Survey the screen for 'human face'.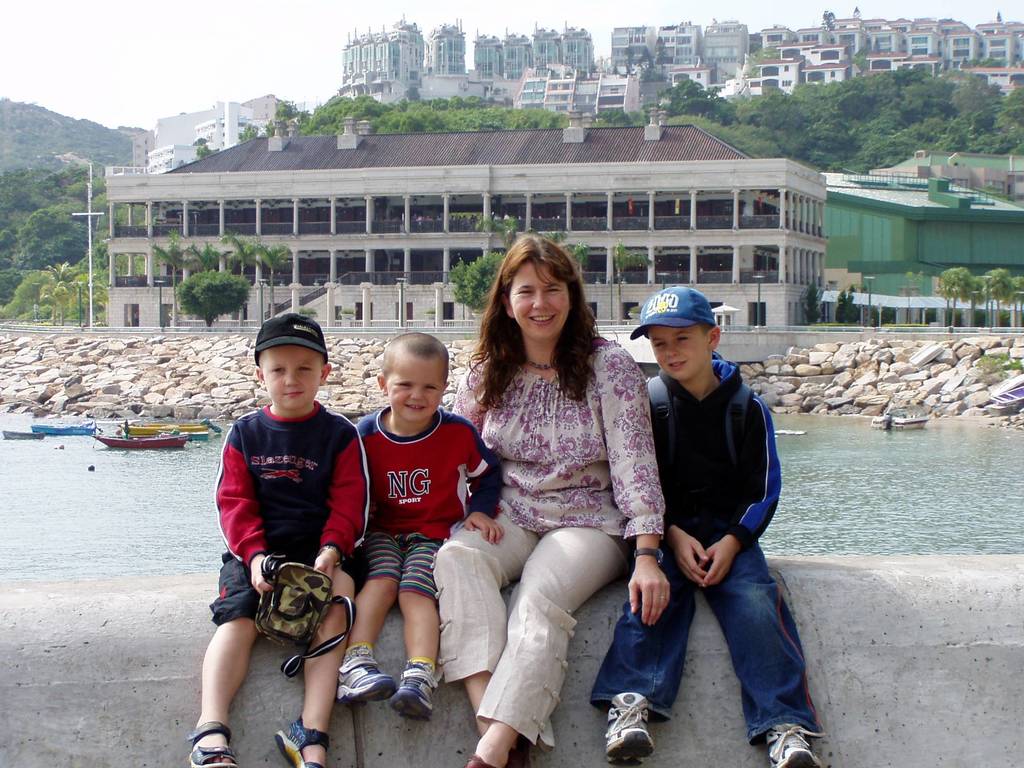
Survey found: <region>261, 347, 324, 406</region>.
